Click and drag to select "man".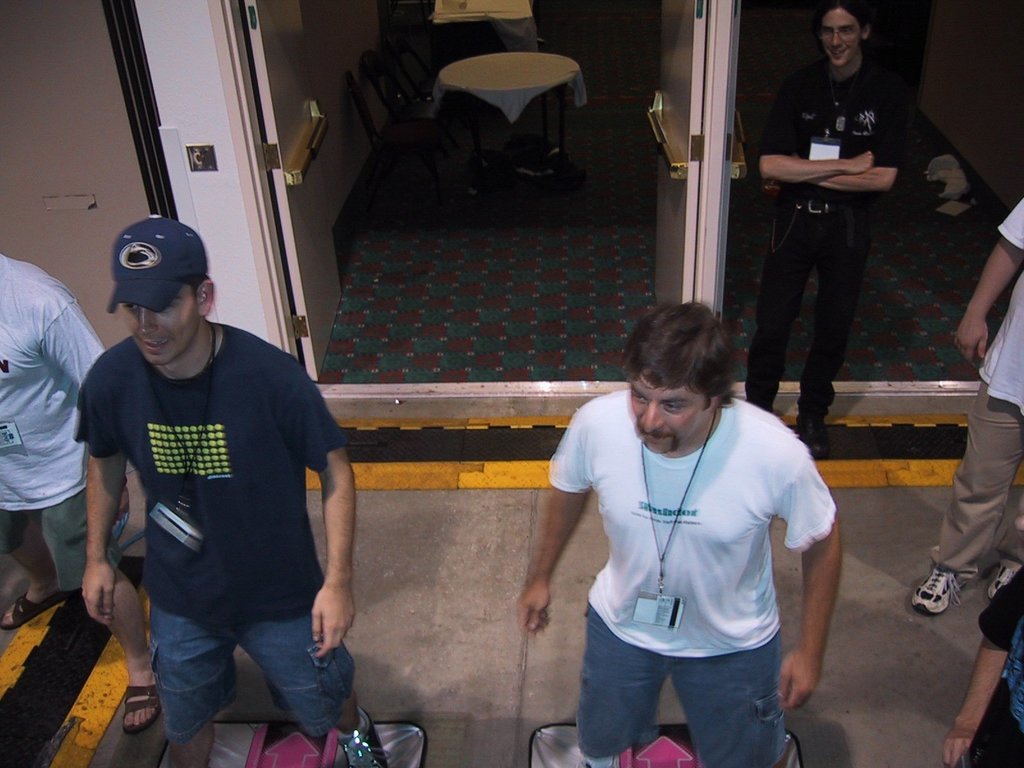
Selection: [x1=522, y1=297, x2=854, y2=765].
